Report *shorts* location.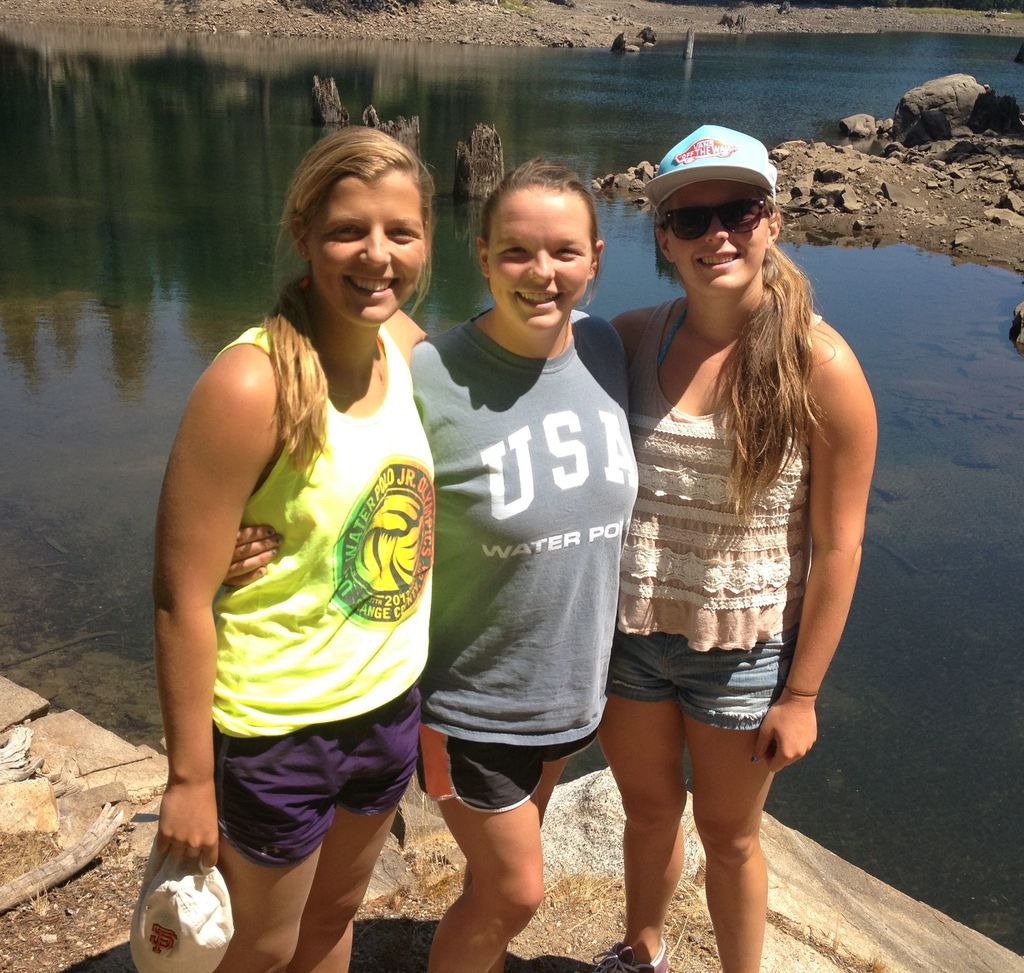
Report: bbox=(413, 732, 591, 816).
